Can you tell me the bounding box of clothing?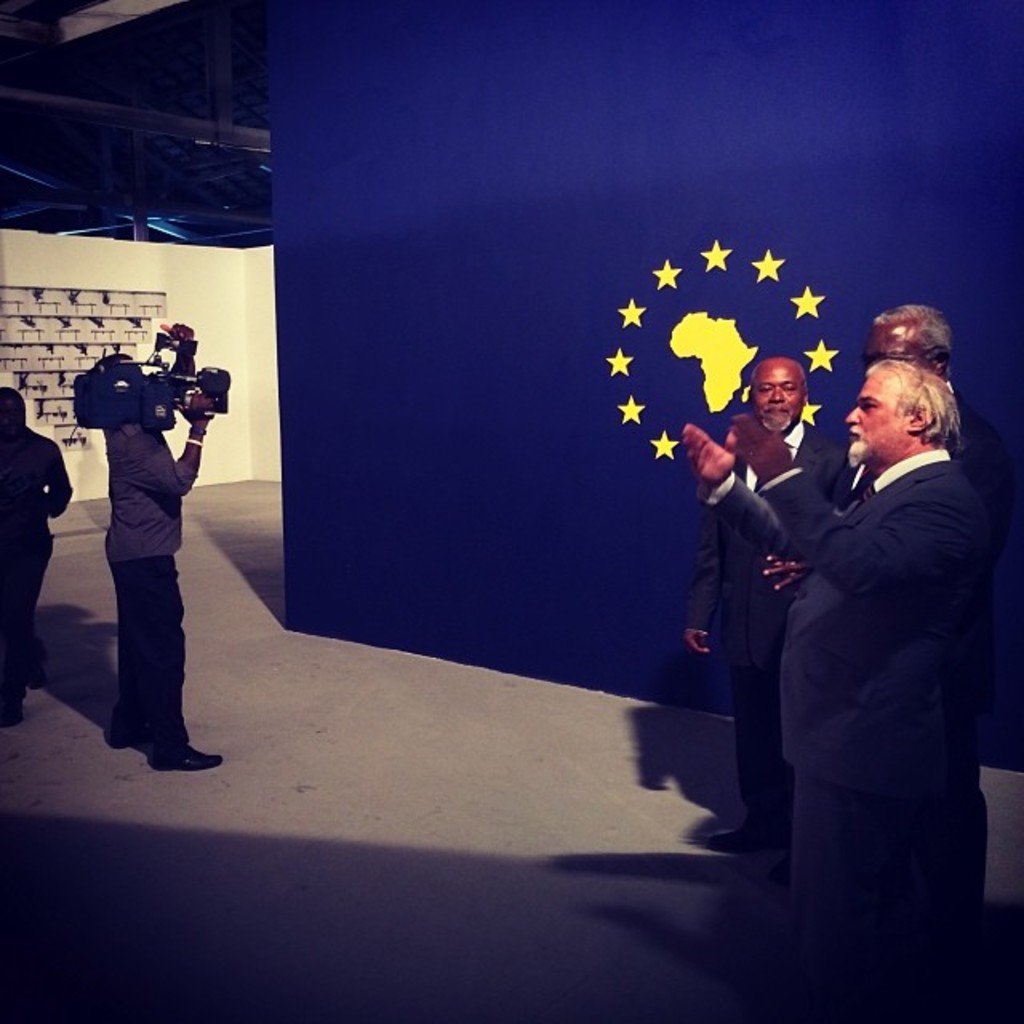
101 438 192 757.
